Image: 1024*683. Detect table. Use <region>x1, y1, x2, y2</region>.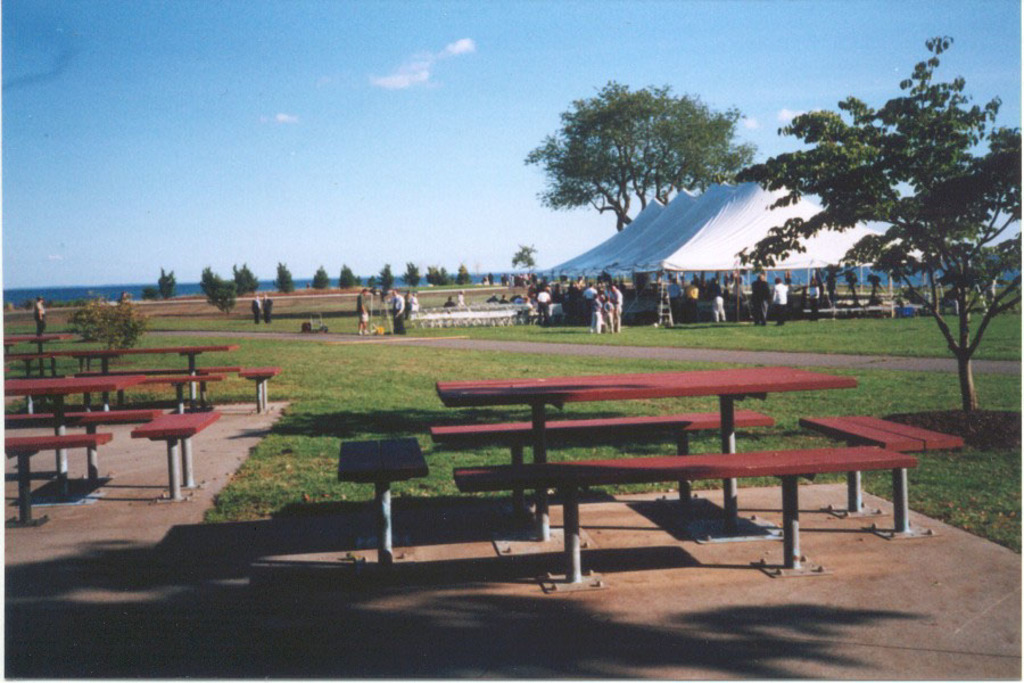
<region>0, 375, 148, 509</region>.
